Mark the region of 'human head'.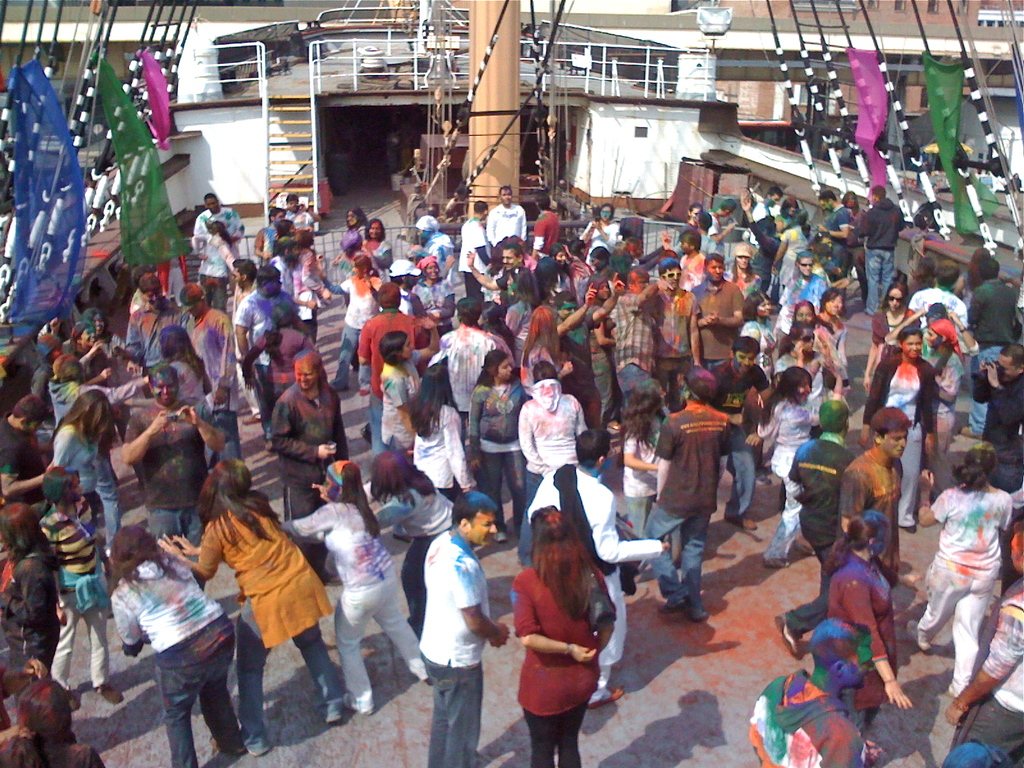
Region: {"x1": 285, "y1": 198, "x2": 298, "y2": 213}.
